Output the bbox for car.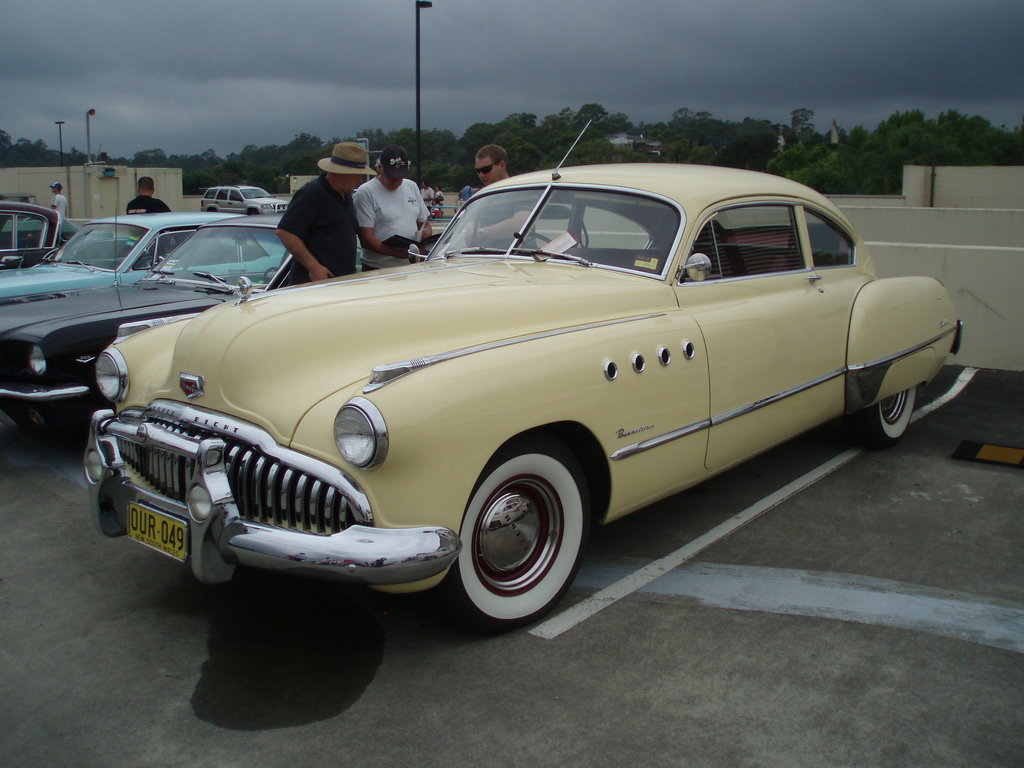
(x1=0, y1=204, x2=293, y2=295).
